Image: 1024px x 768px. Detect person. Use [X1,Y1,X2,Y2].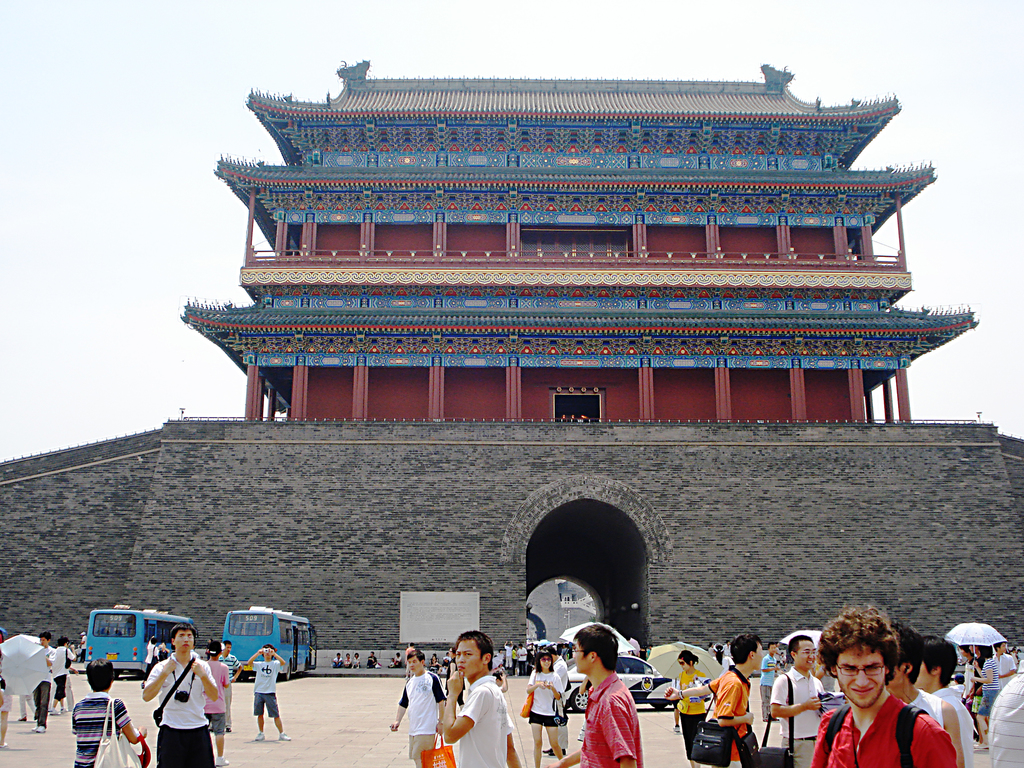
[216,636,249,733].
